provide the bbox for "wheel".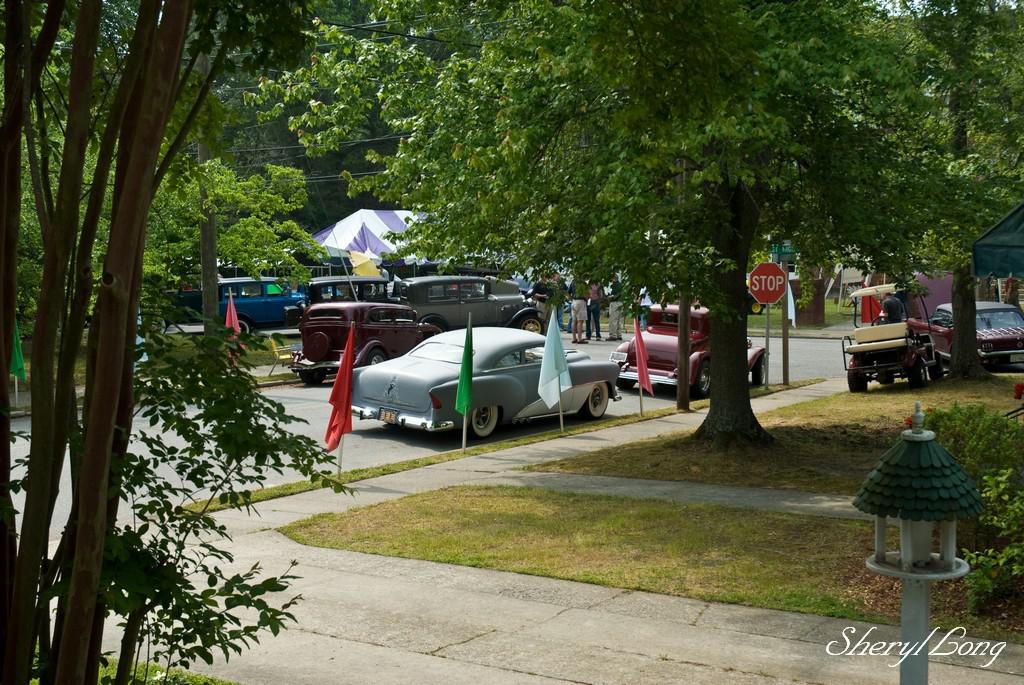
BBox(697, 360, 711, 396).
